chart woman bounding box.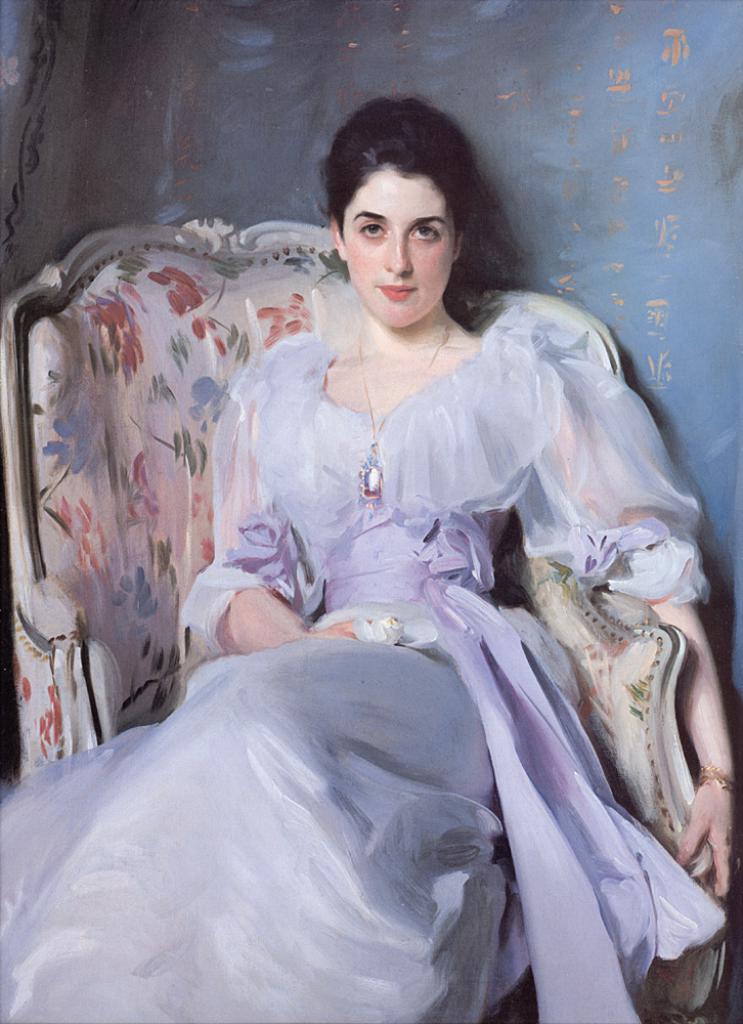
Charted: [0,91,742,1023].
